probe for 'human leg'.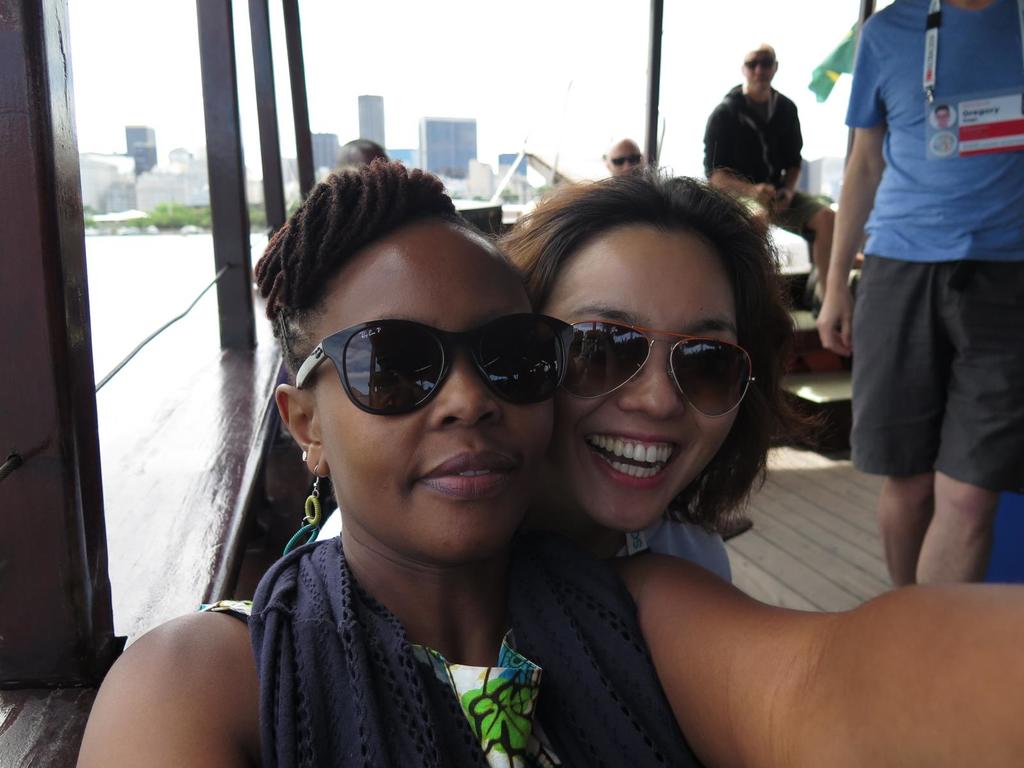
Probe result: 920, 471, 1001, 589.
